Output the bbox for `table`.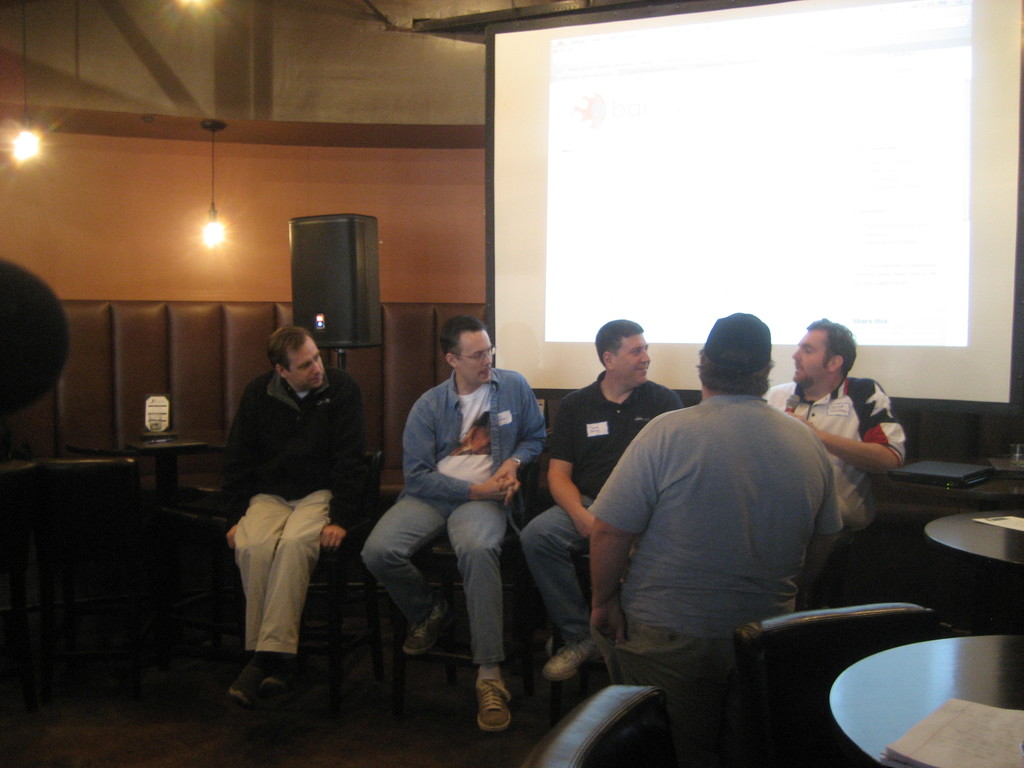
{"left": 136, "top": 427, "right": 206, "bottom": 495}.
